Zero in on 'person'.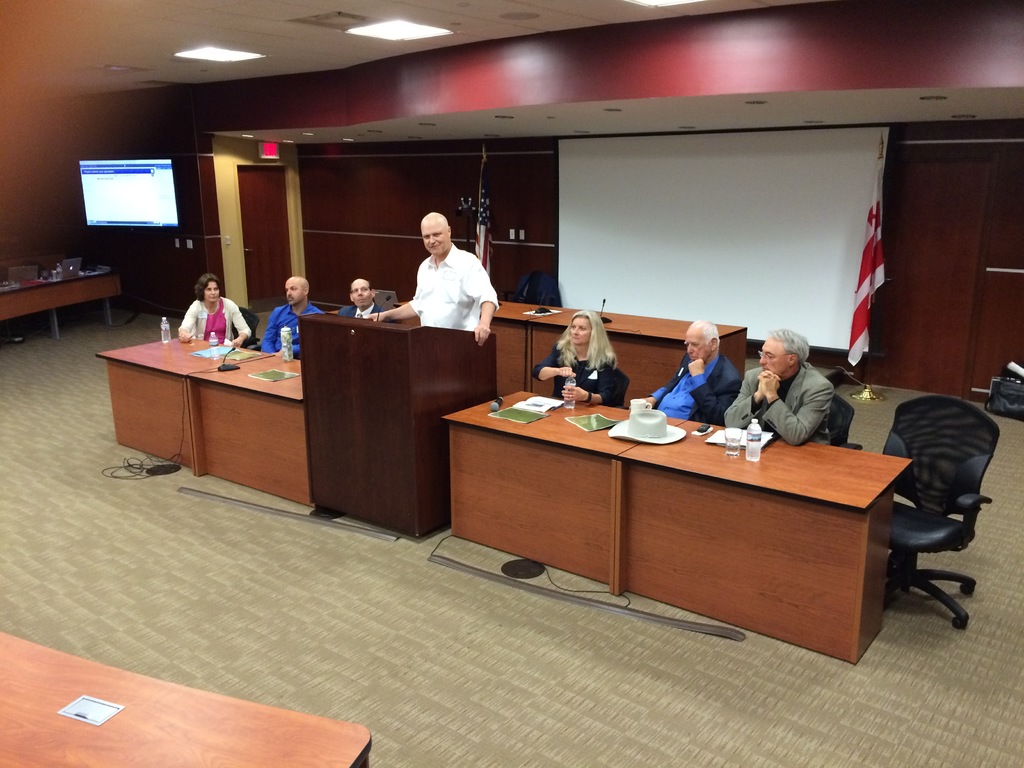
Zeroed in: BBox(362, 210, 504, 346).
